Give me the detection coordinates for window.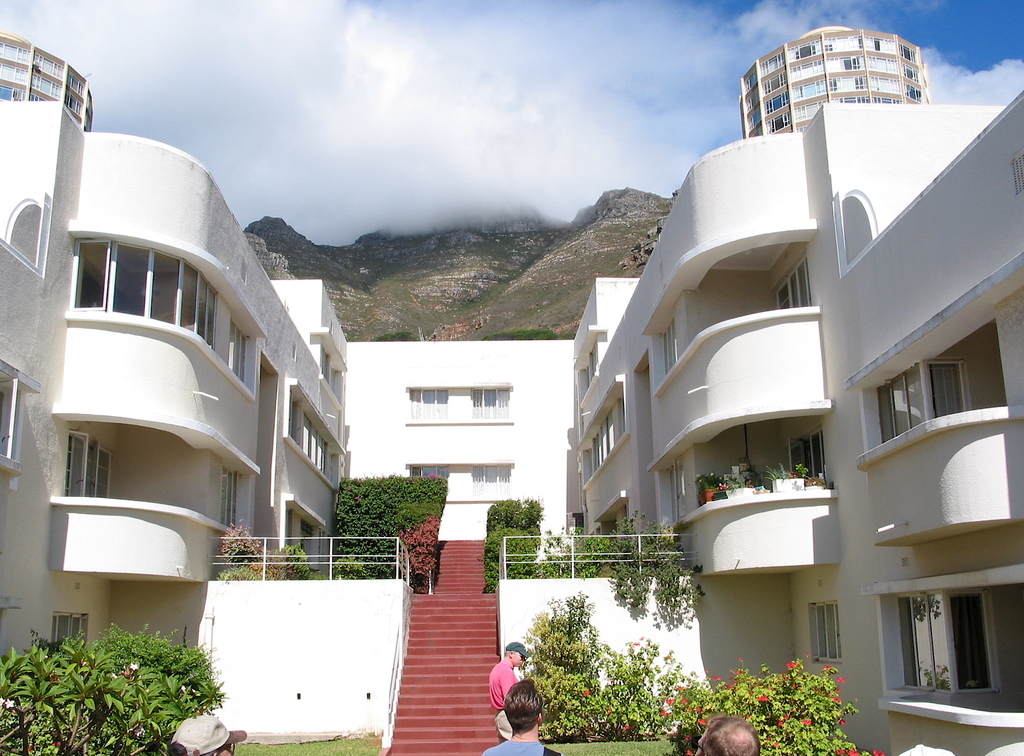
box(53, 612, 92, 645).
